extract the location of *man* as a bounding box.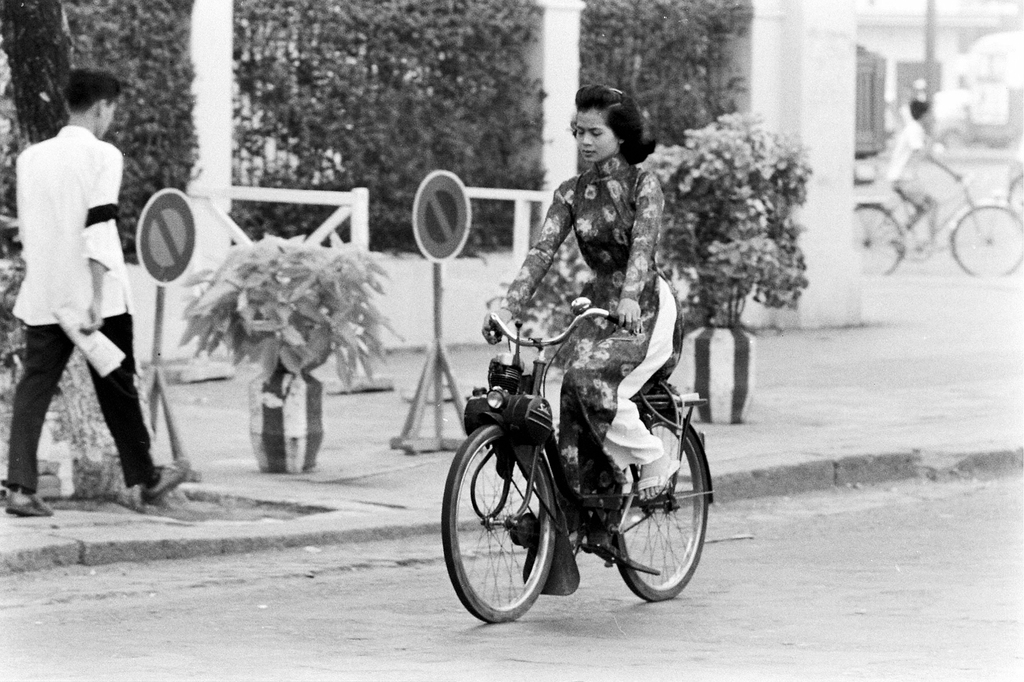
bbox=[6, 67, 189, 518].
